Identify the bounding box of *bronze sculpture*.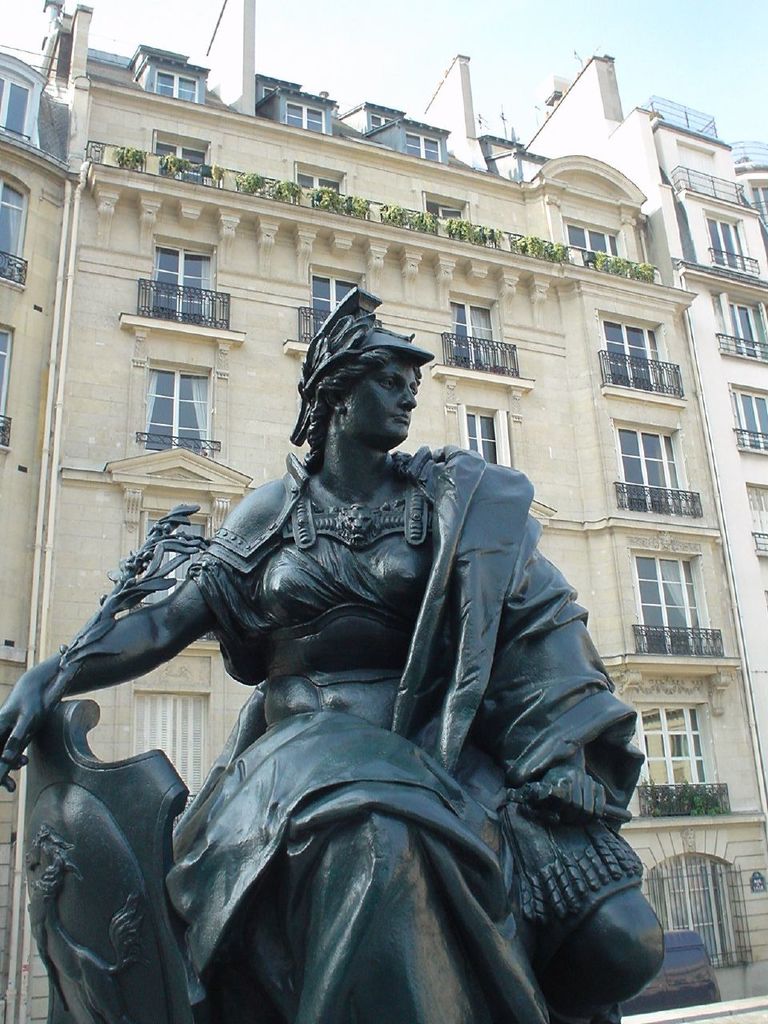
22, 275, 678, 1023.
